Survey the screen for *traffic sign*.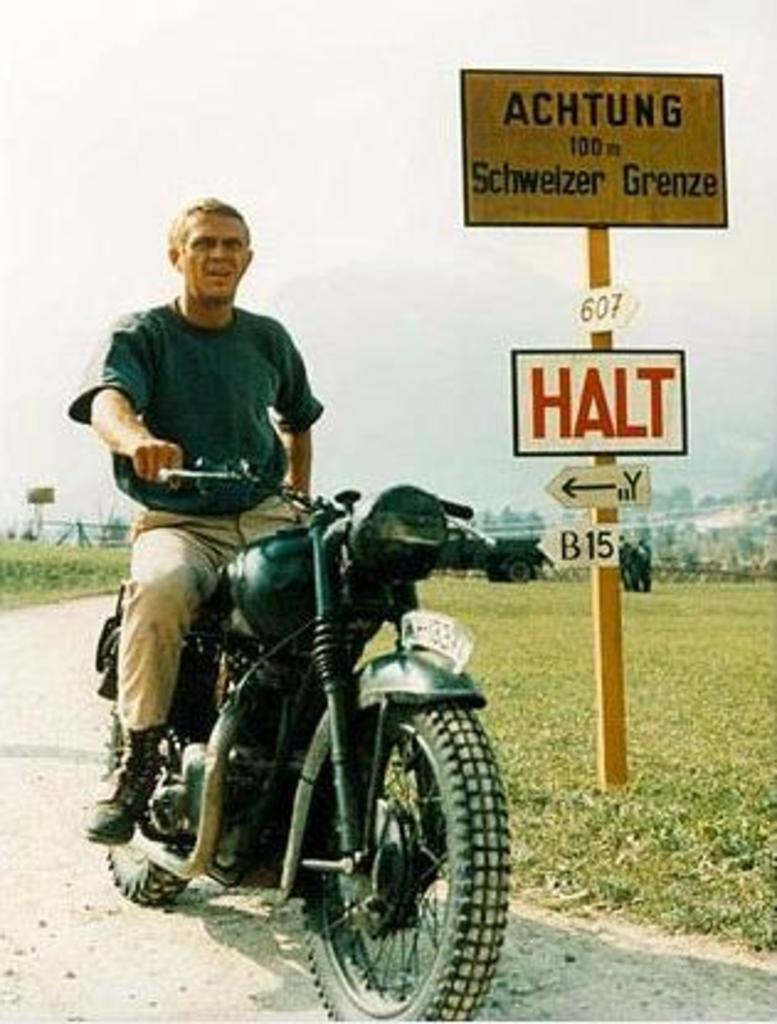
Survey found: <box>516,345,688,461</box>.
